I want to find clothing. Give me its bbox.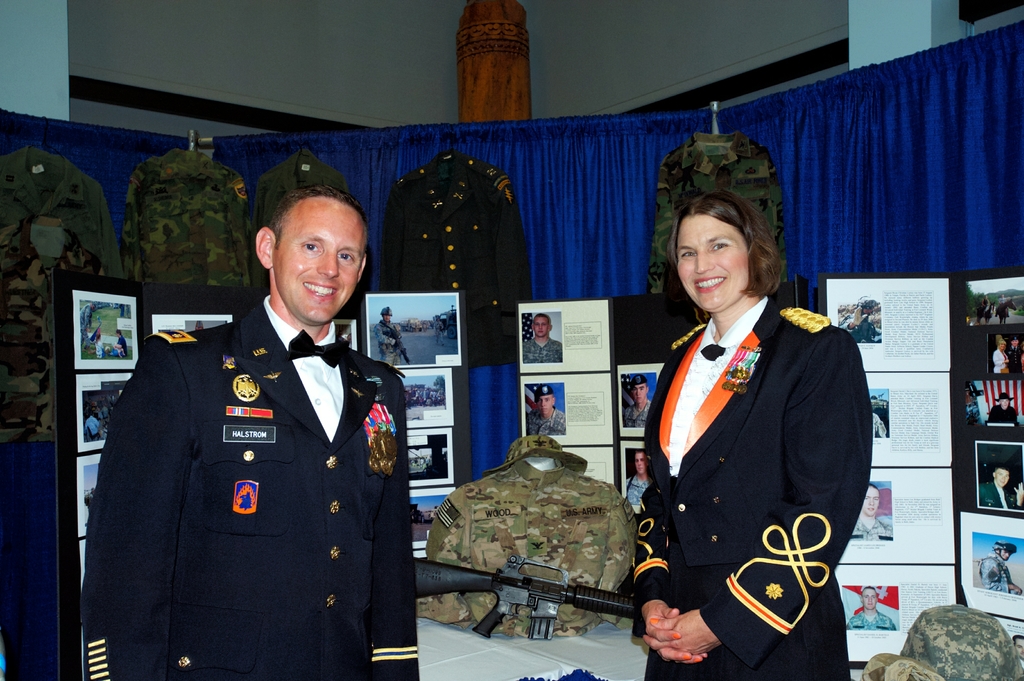
crop(519, 335, 561, 364).
